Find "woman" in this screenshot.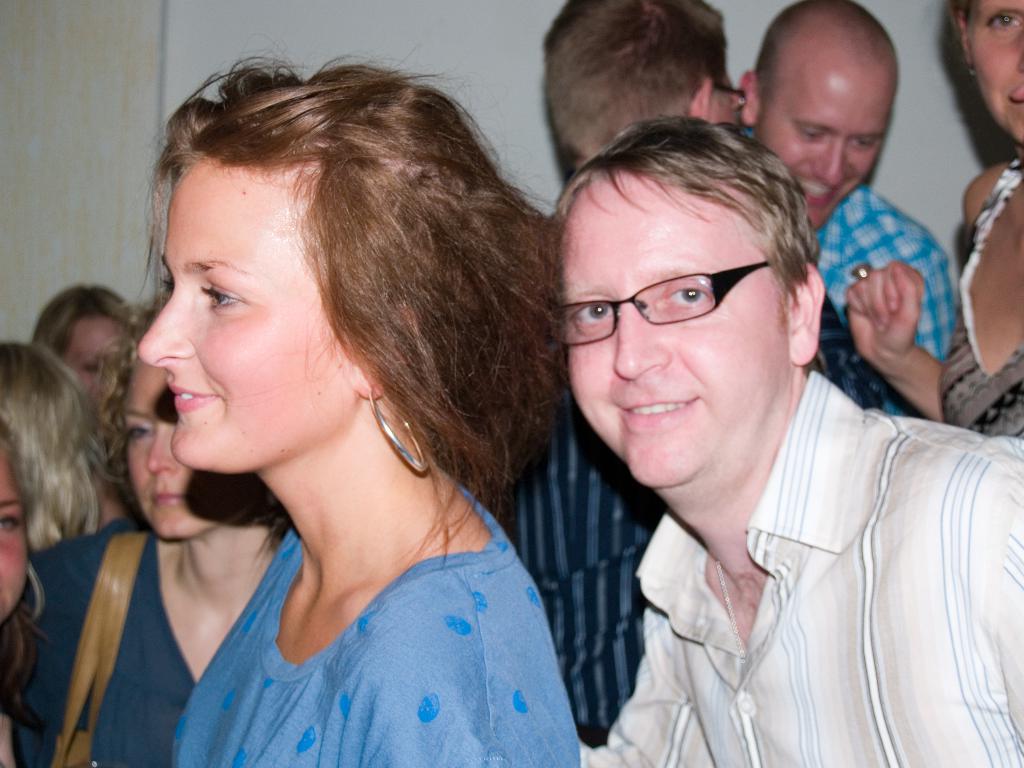
The bounding box for "woman" is region(0, 292, 282, 767).
